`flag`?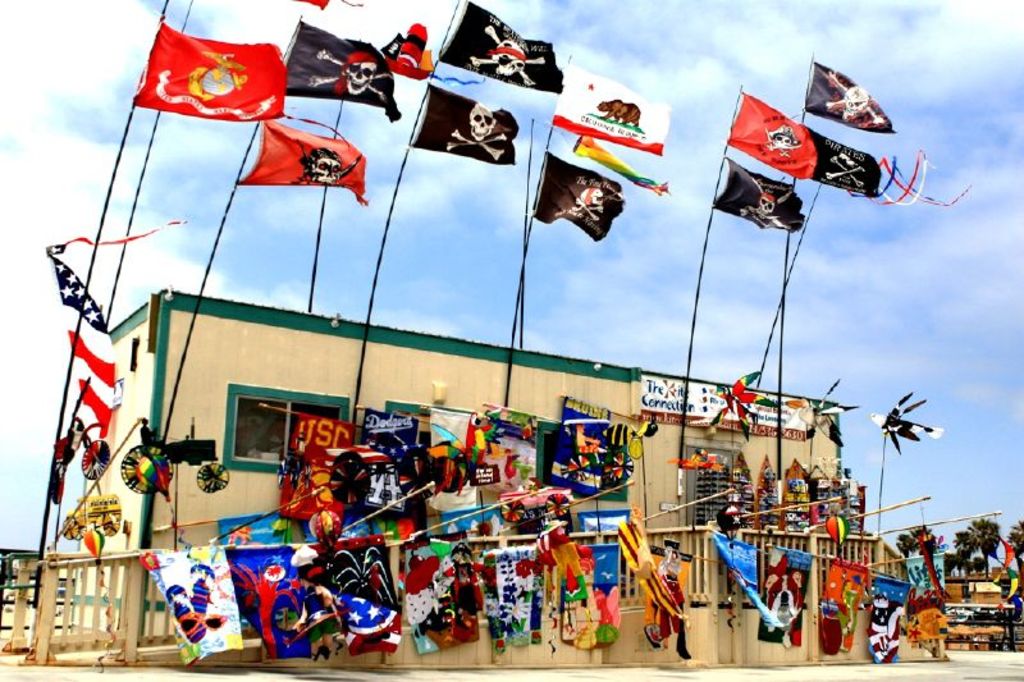
crop(484, 551, 559, 651)
